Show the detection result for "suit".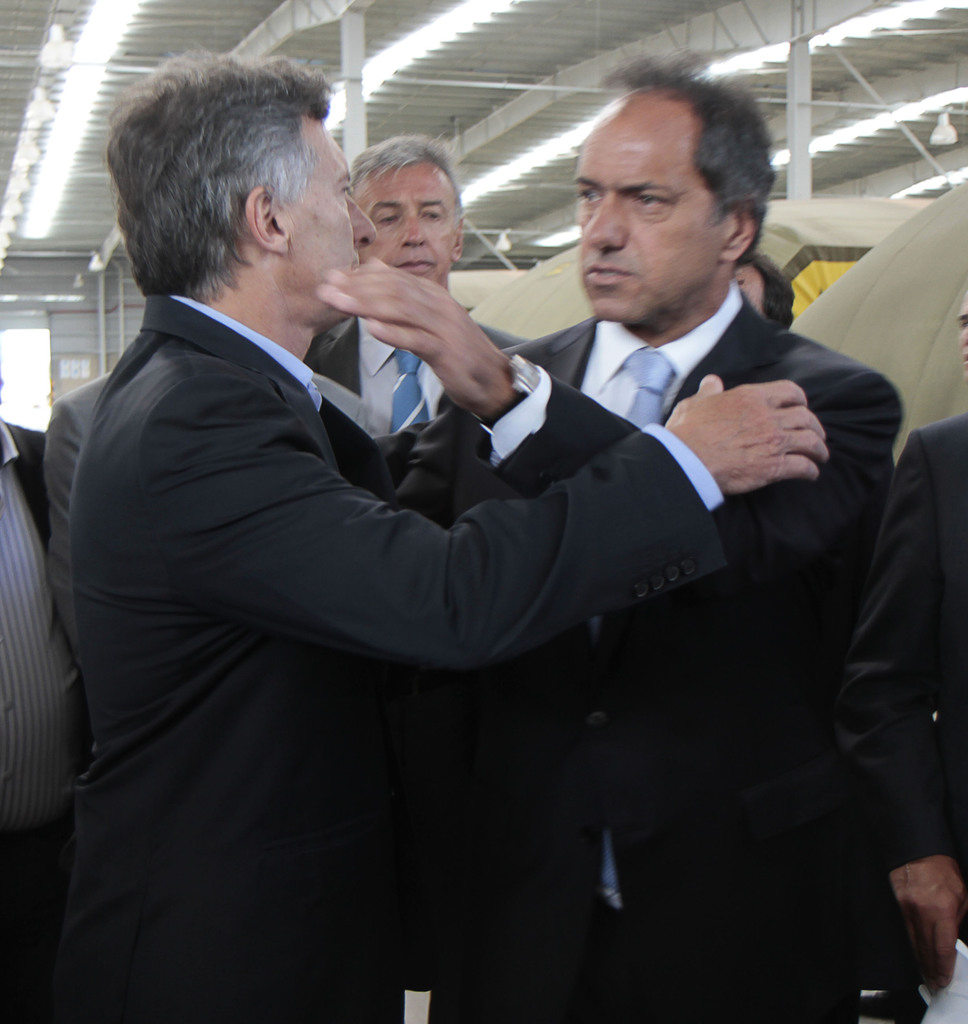
{"x1": 304, "y1": 314, "x2": 528, "y2": 433}.
